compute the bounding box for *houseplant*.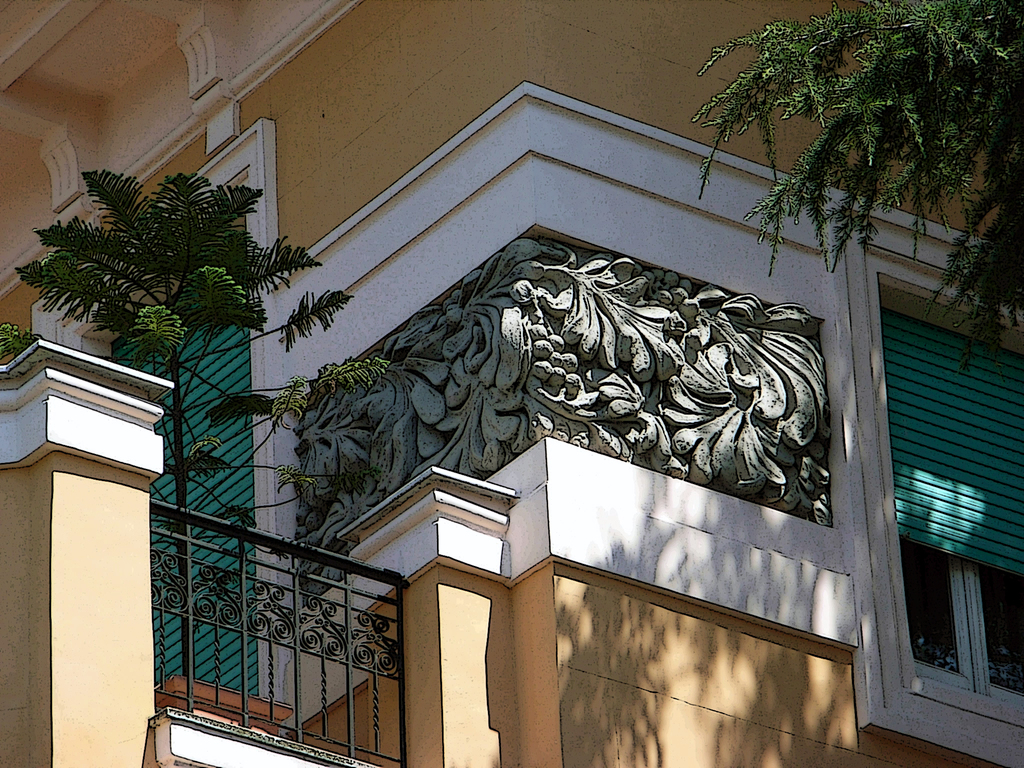
{"left": 0, "top": 165, "right": 394, "bottom": 739}.
